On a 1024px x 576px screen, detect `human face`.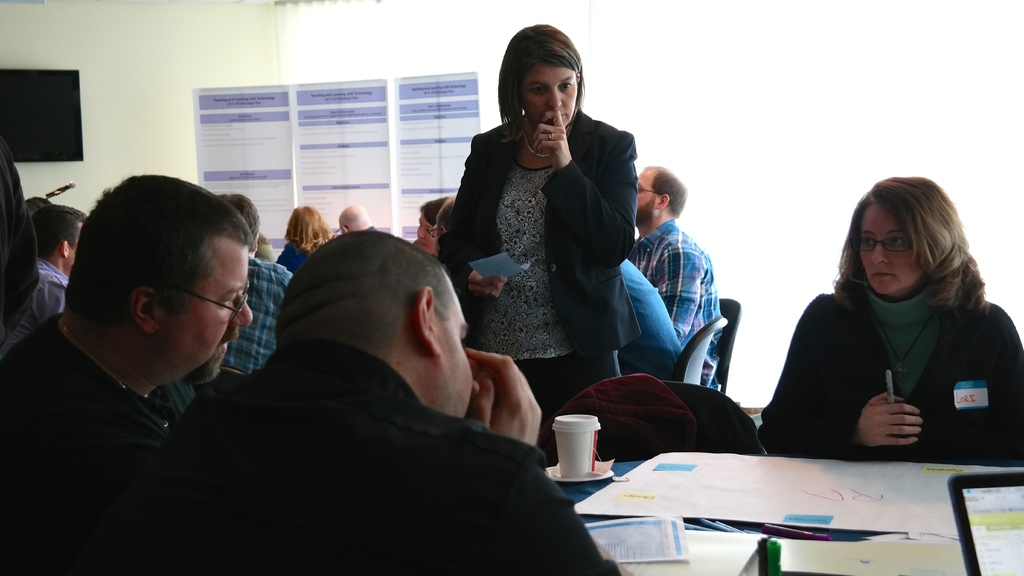
<bbox>519, 64, 577, 129</bbox>.
